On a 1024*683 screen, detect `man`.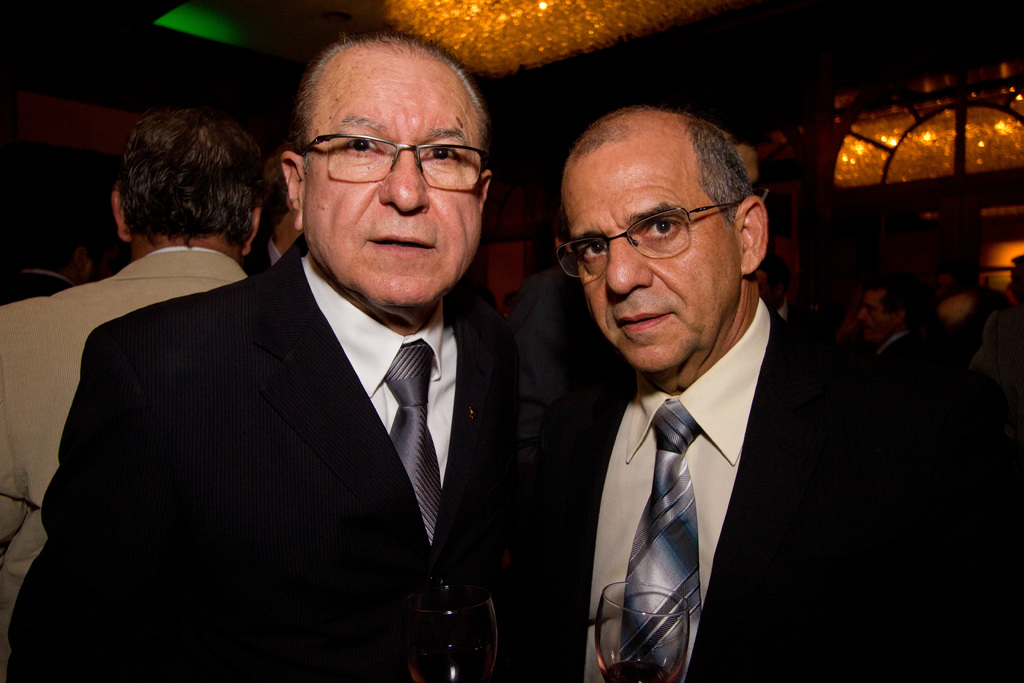
locate(856, 281, 927, 364).
